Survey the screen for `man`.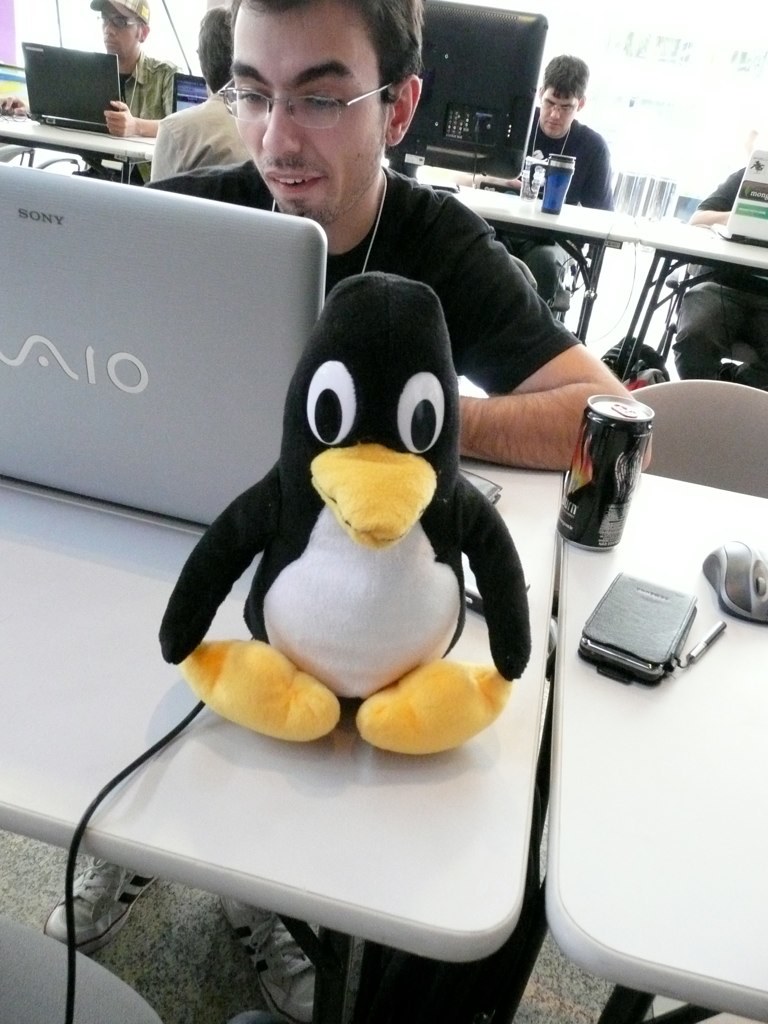
Survey found: bbox=(36, 0, 648, 1019).
